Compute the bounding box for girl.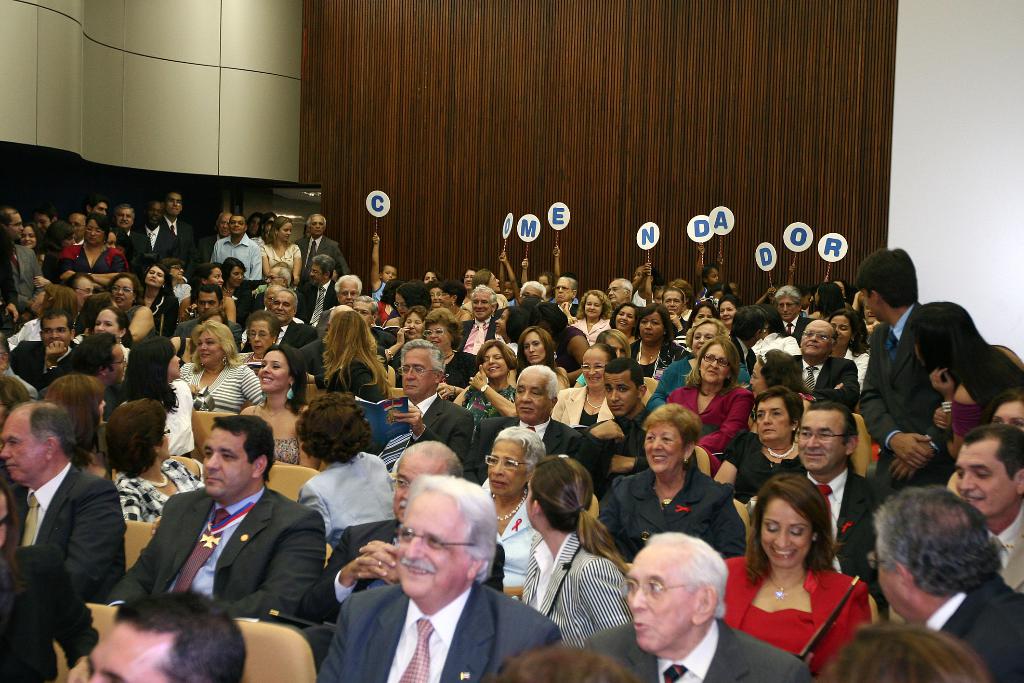
left=122, top=334, right=194, bottom=457.
